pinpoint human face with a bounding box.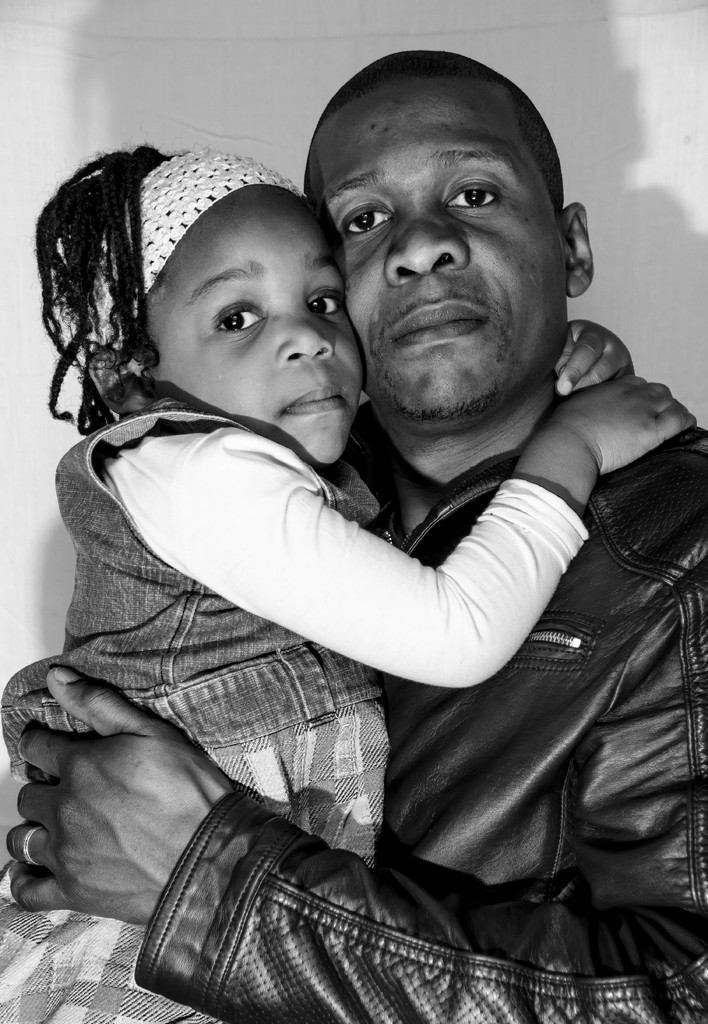
[left=158, top=190, right=362, bottom=465].
